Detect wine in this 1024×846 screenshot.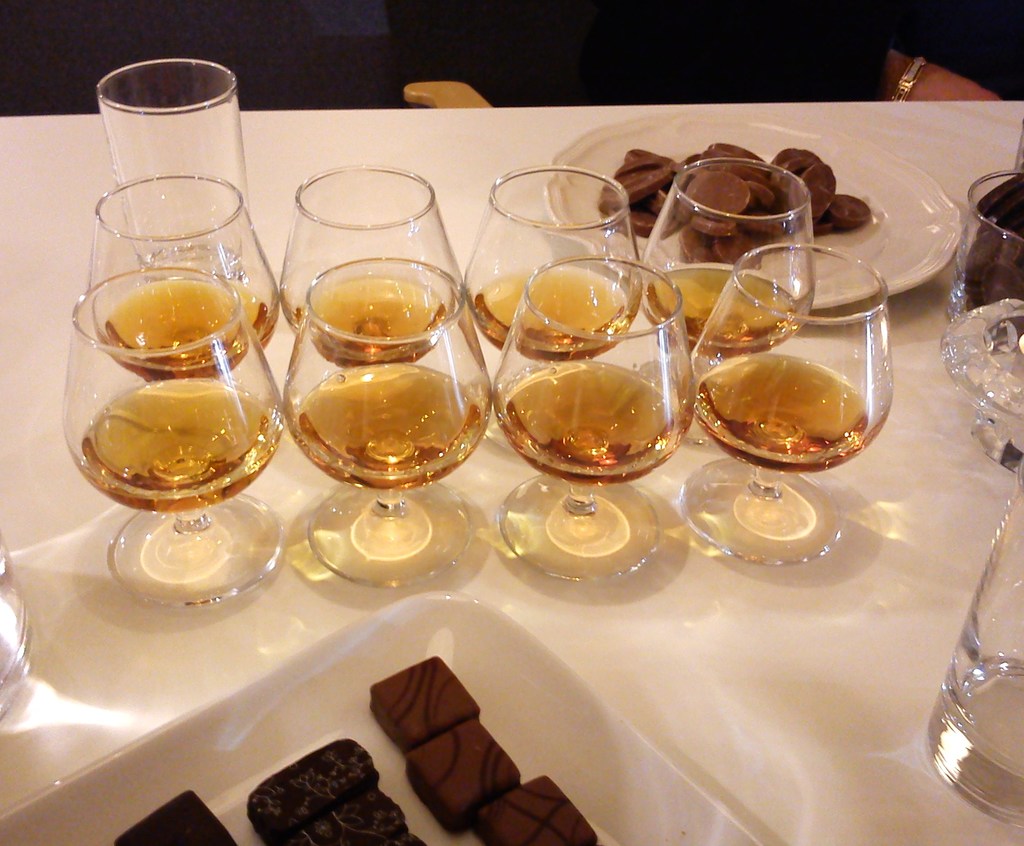
Detection: (312,368,475,496).
